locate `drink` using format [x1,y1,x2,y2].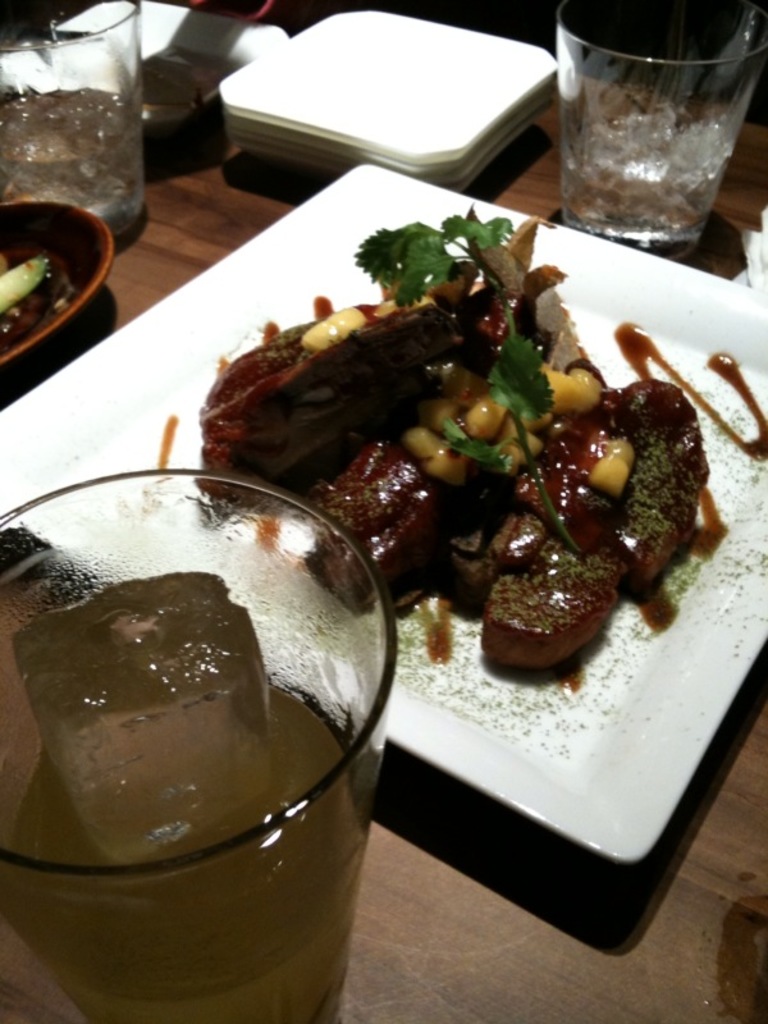
[0,1,131,252].
